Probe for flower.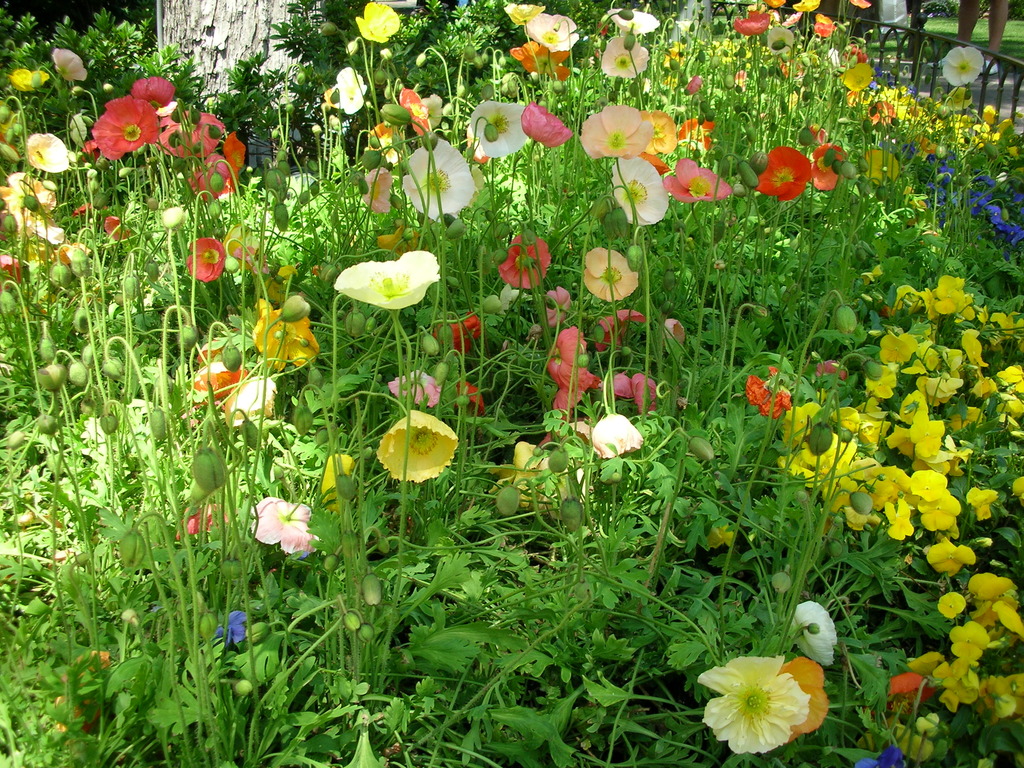
Probe result: 680:121:719:155.
